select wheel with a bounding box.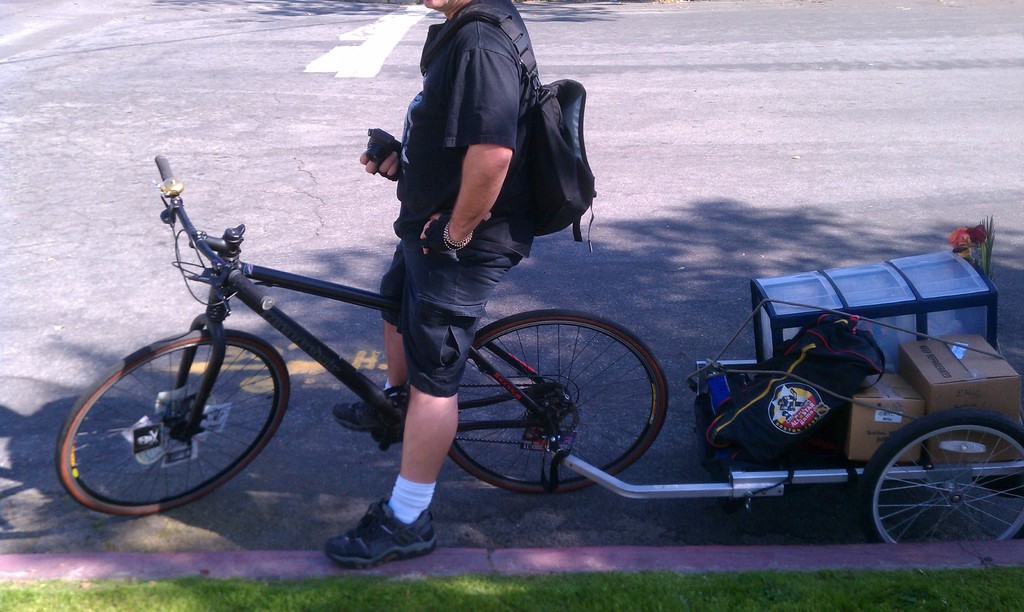
locate(449, 309, 669, 490).
